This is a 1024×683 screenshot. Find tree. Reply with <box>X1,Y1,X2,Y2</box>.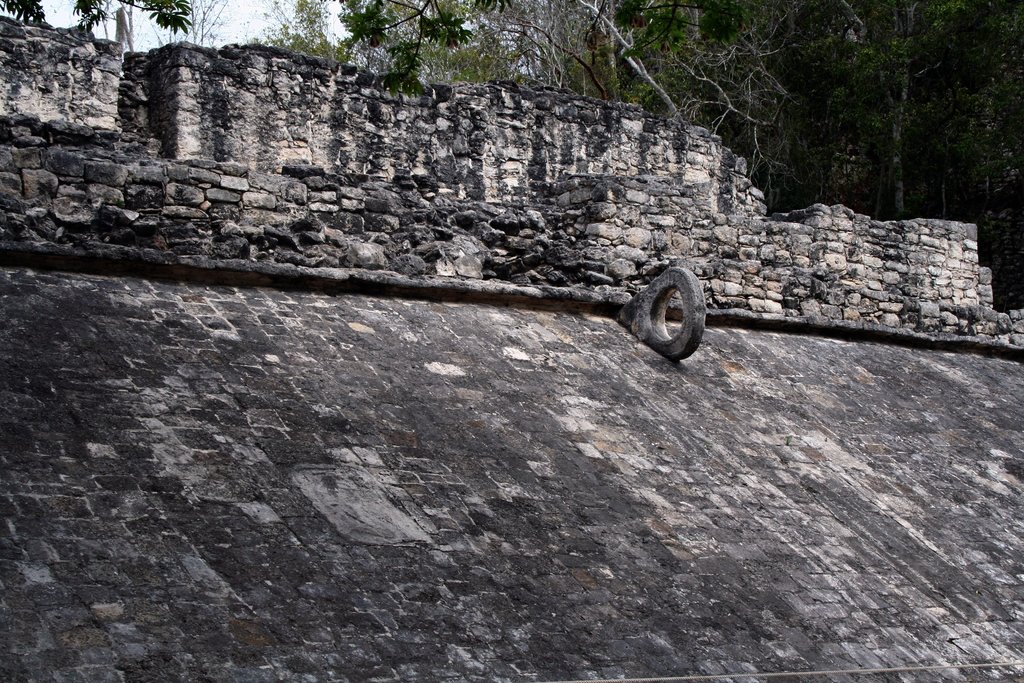
<box>0,0,340,51</box>.
